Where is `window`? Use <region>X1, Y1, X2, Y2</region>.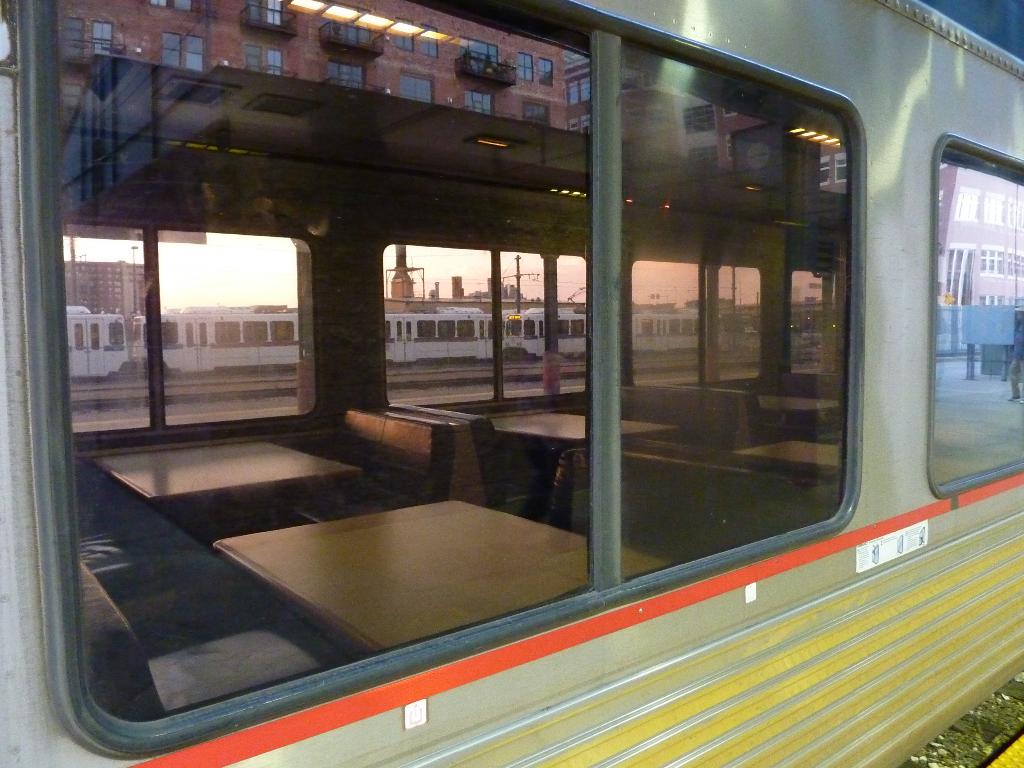
<region>242, 321, 264, 344</region>.
